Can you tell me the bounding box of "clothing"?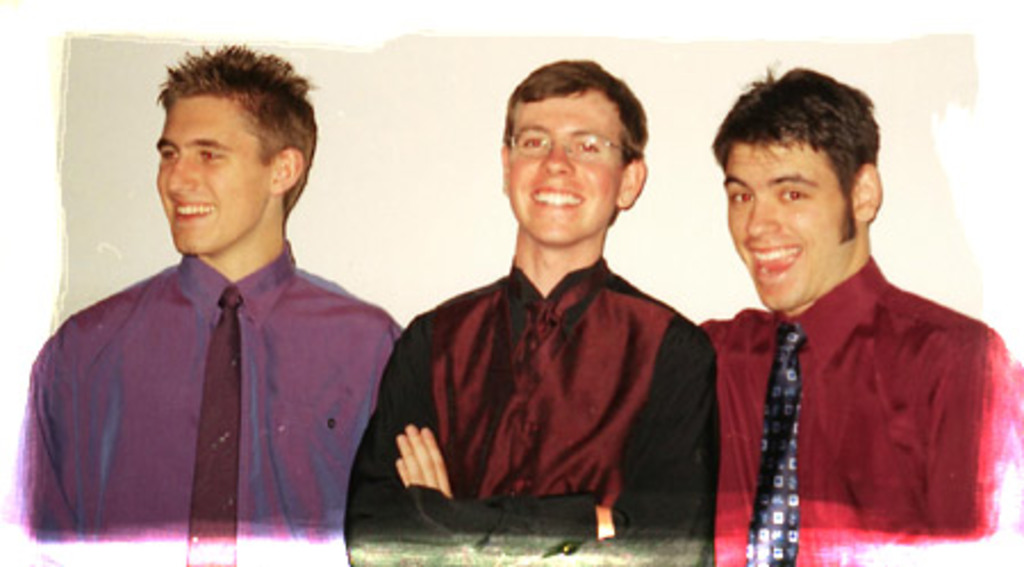
676, 216, 1004, 560.
